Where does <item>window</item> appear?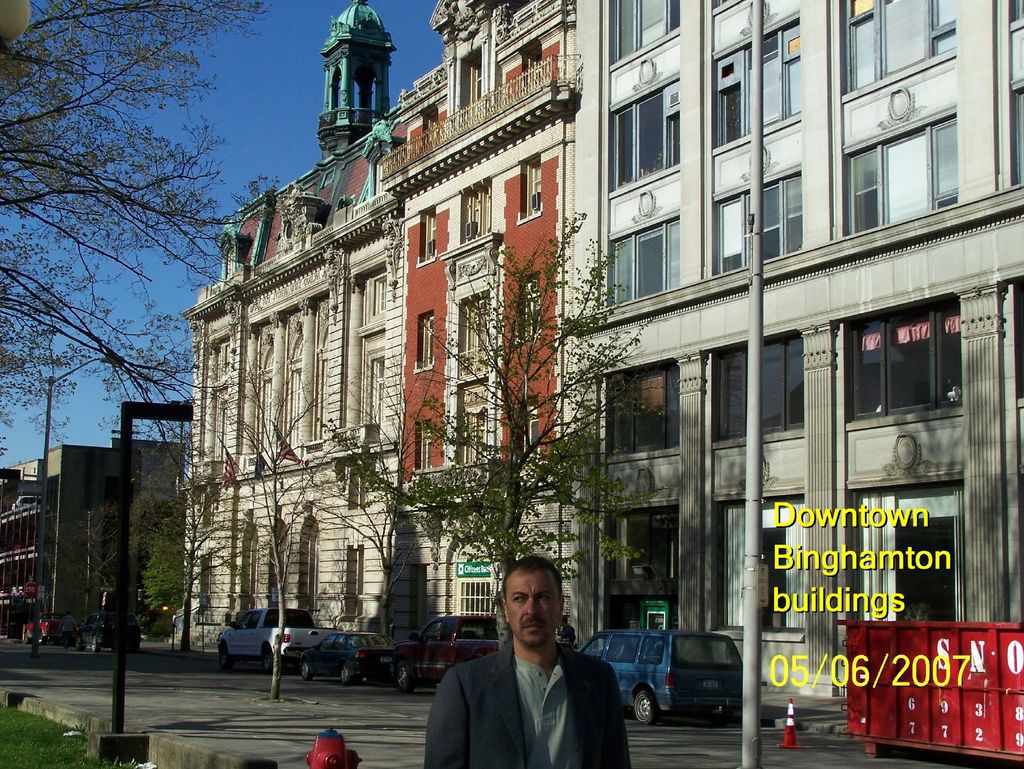
Appears at 417/420/433/469.
